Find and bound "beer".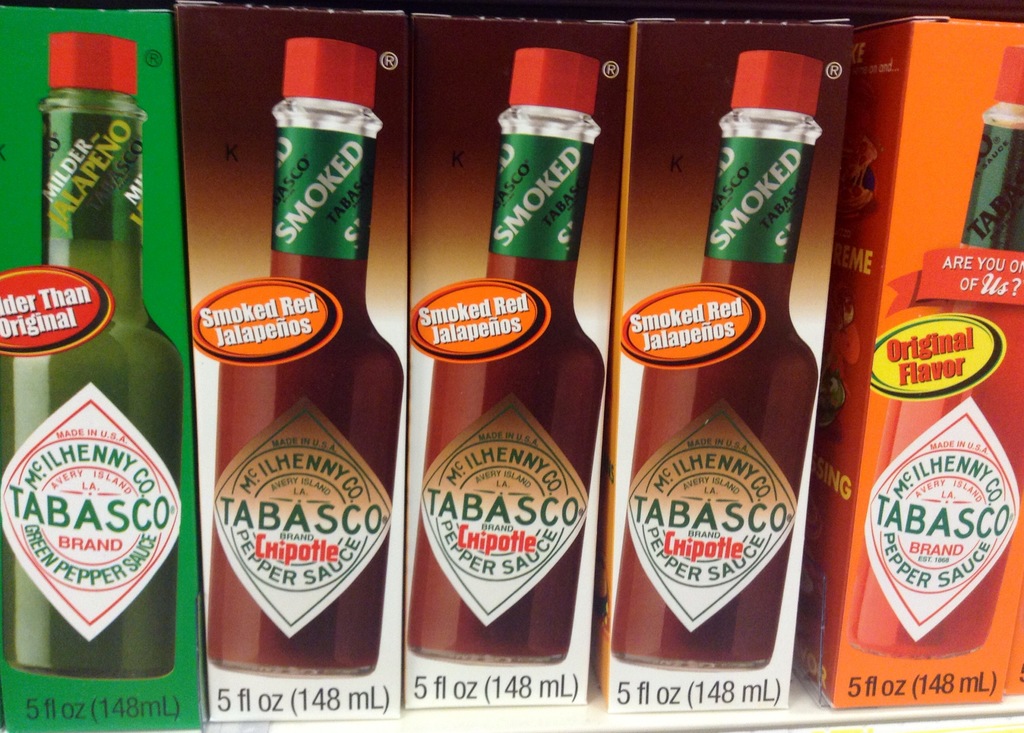
Bound: <box>207,26,394,679</box>.
